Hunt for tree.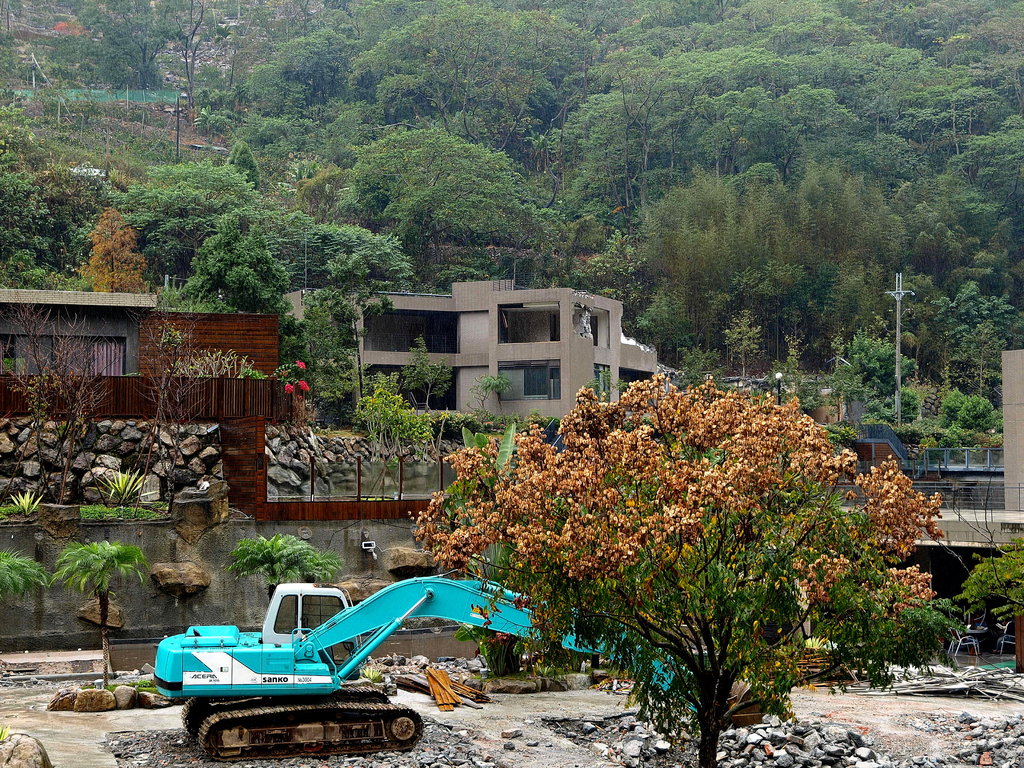
Hunted down at (429,339,929,728).
